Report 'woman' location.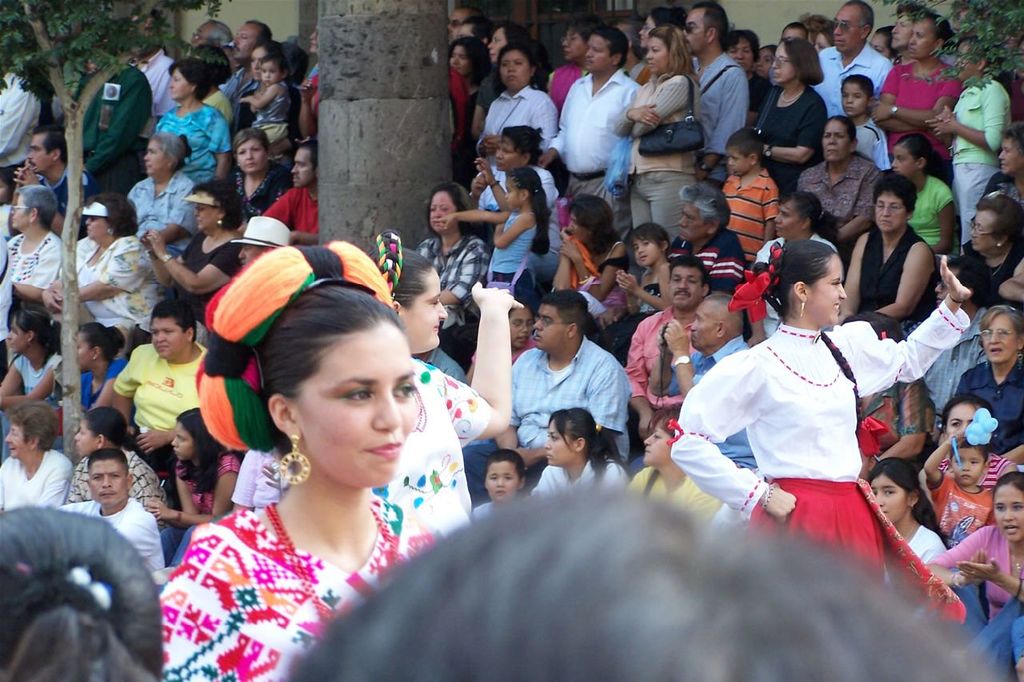
Report: BBox(474, 46, 557, 183).
